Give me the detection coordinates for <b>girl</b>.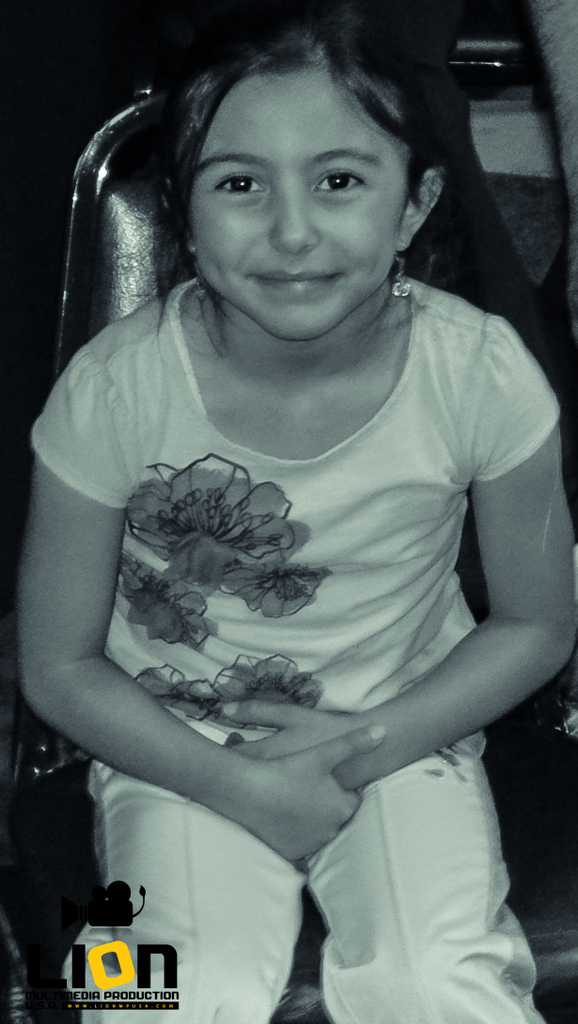
BBox(16, 0, 577, 1023).
